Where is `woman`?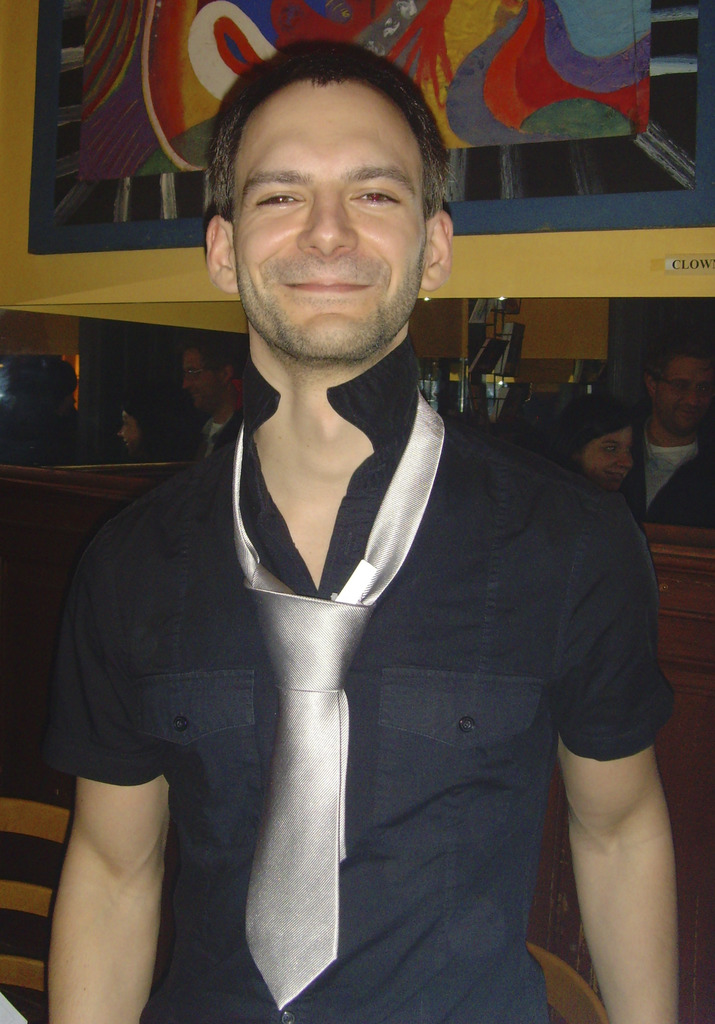
detection(542, 390, 637, 492).
